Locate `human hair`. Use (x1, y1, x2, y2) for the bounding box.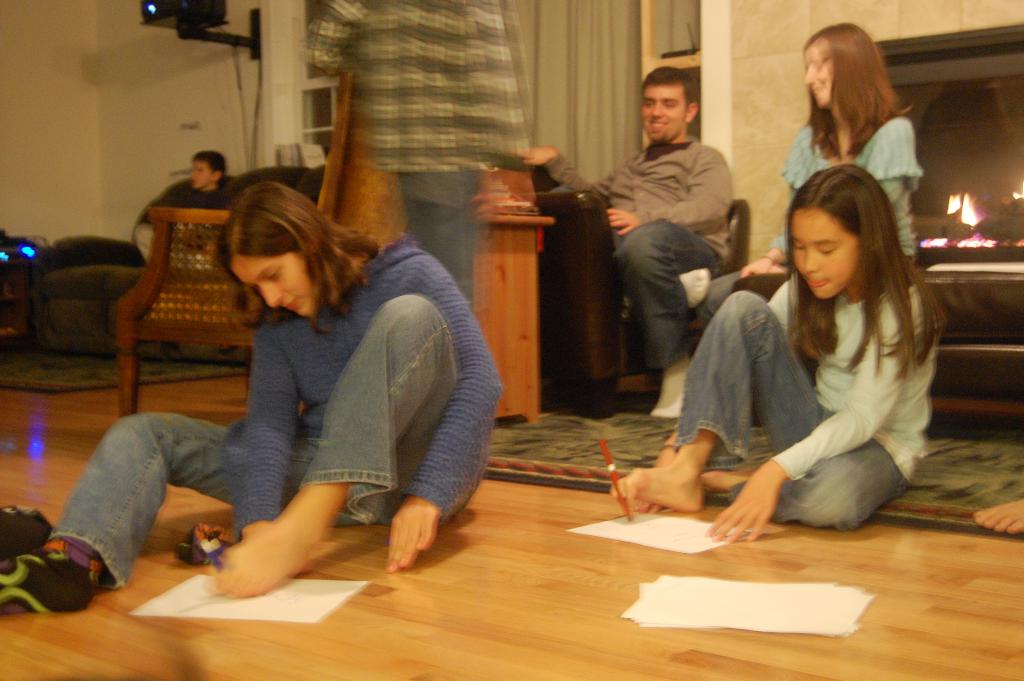
(215, 176, 387, 329).
